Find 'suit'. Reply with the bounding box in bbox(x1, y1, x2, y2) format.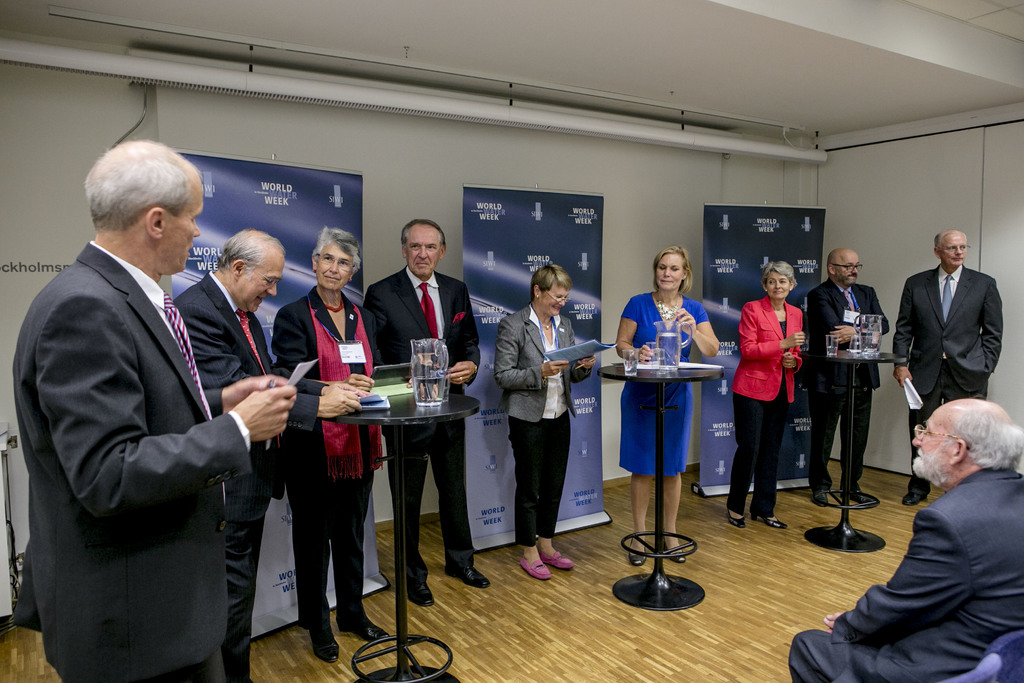
bbox(170, 269, 296, 682).
